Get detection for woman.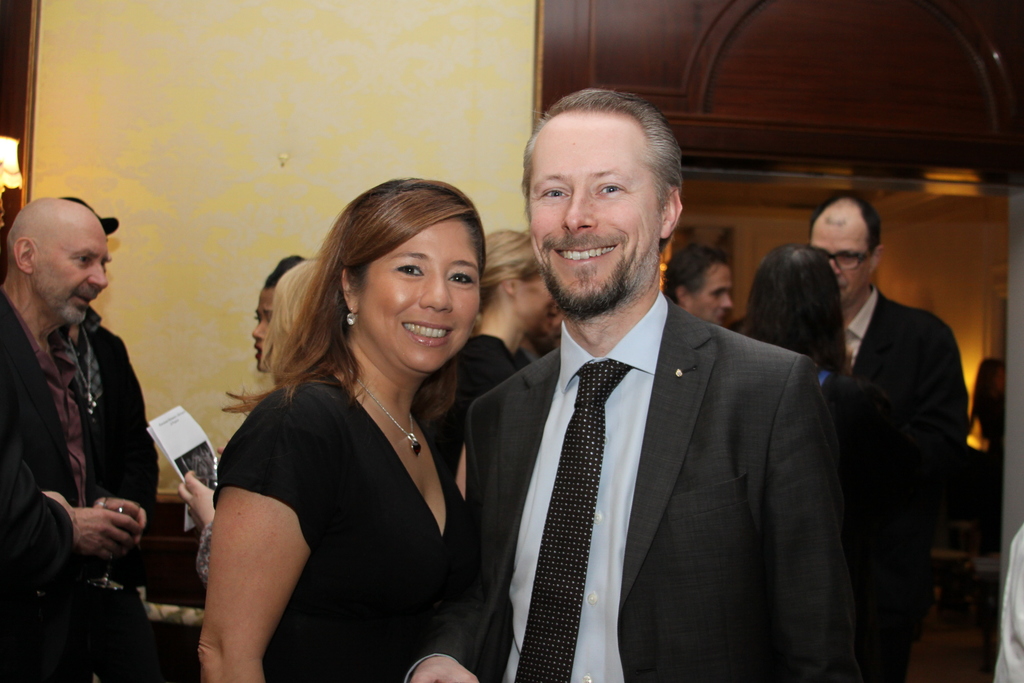
Detection: <region>737, 242, 908, 682</region>.
